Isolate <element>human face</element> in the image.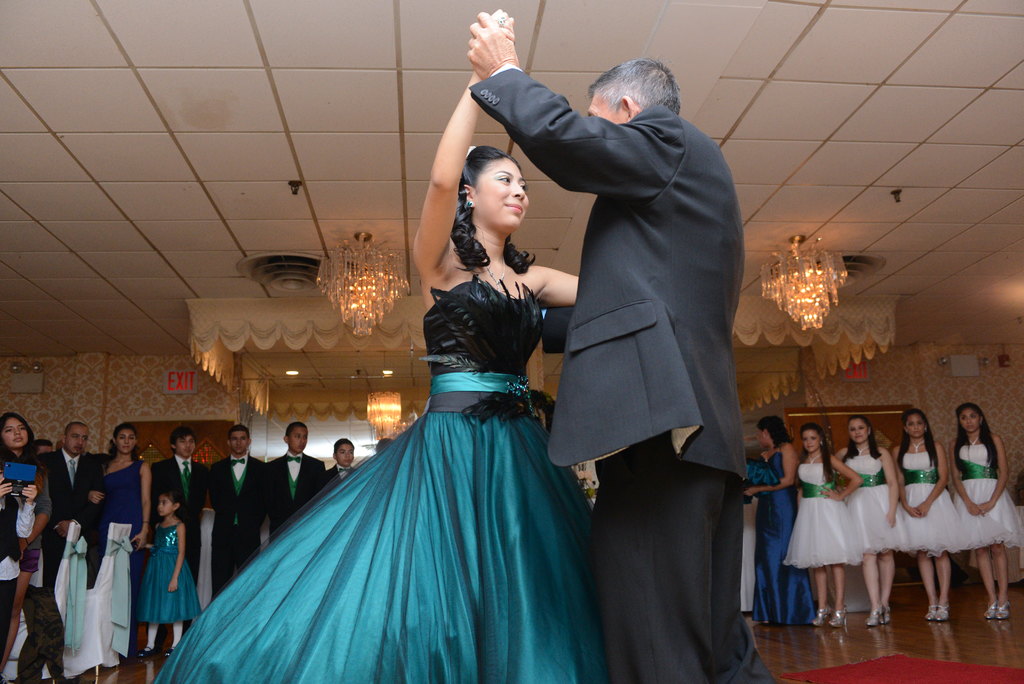
Isolated region: <bbox>800, 426, 820, 452</bbox>.
